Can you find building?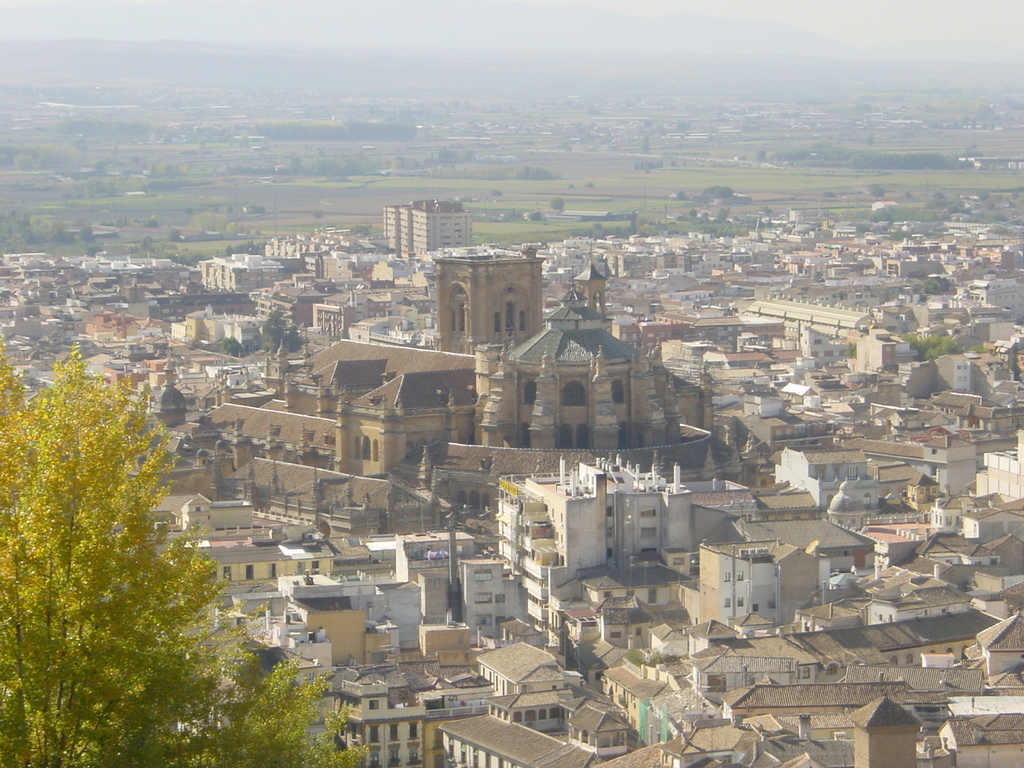
Yes, bounding box: (left=386, top=193, right=470, bottom=257).
